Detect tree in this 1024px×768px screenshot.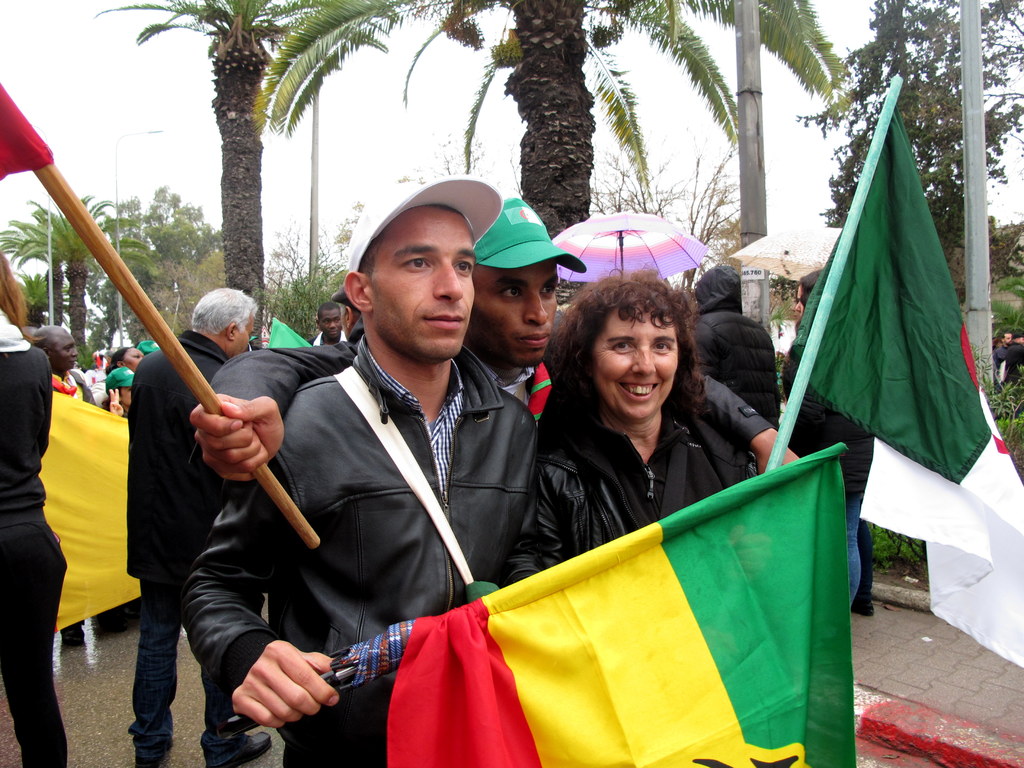
Detection: 0 198 62 328.
